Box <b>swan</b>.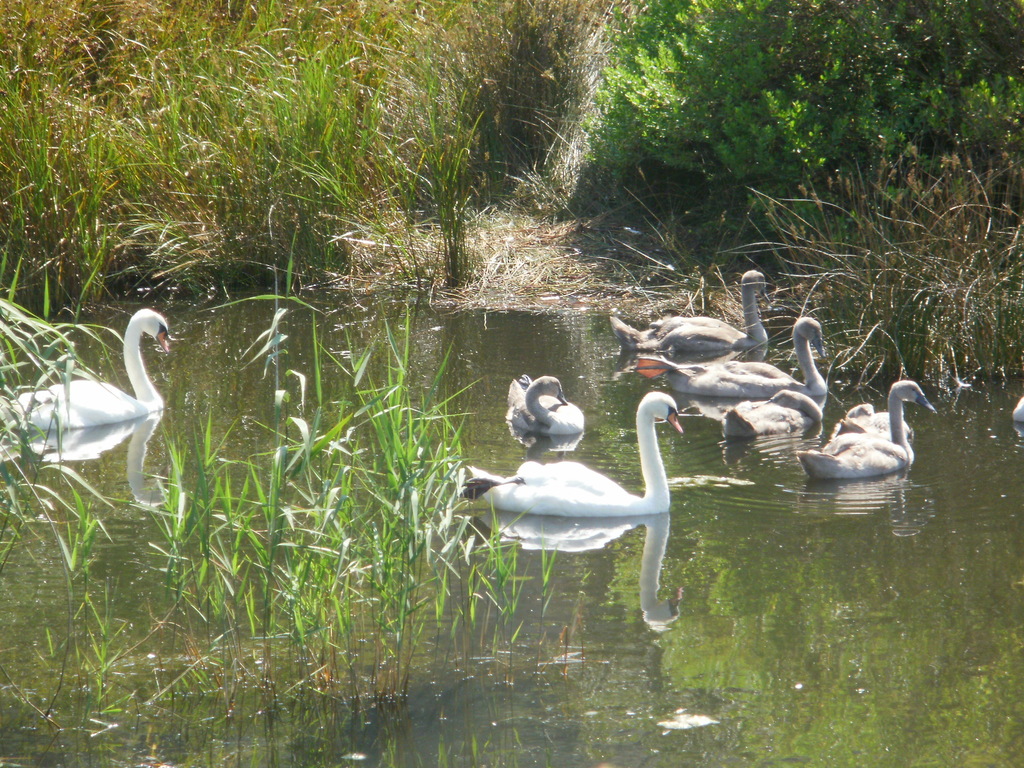
BBox(1, 306, 181, 424).
